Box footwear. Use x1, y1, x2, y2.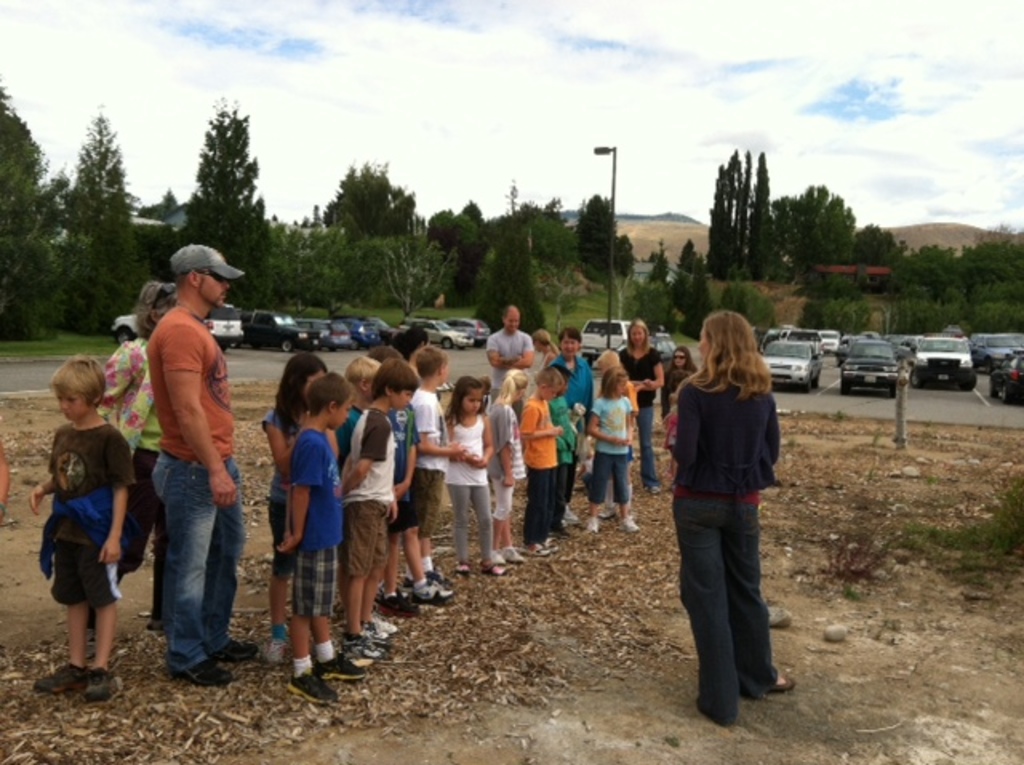
410, 579, 459, 603.
